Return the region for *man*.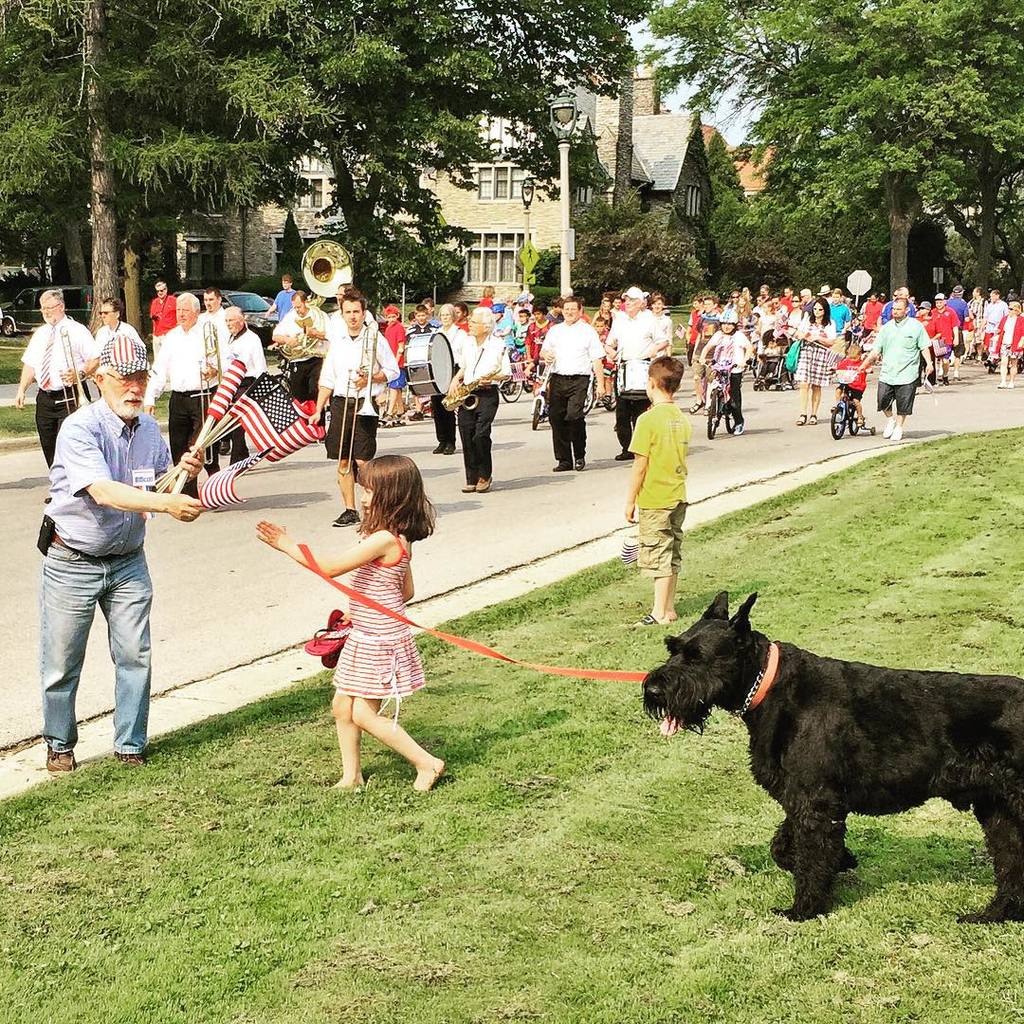
(left=759, top=286, right=772, bottom=304).
